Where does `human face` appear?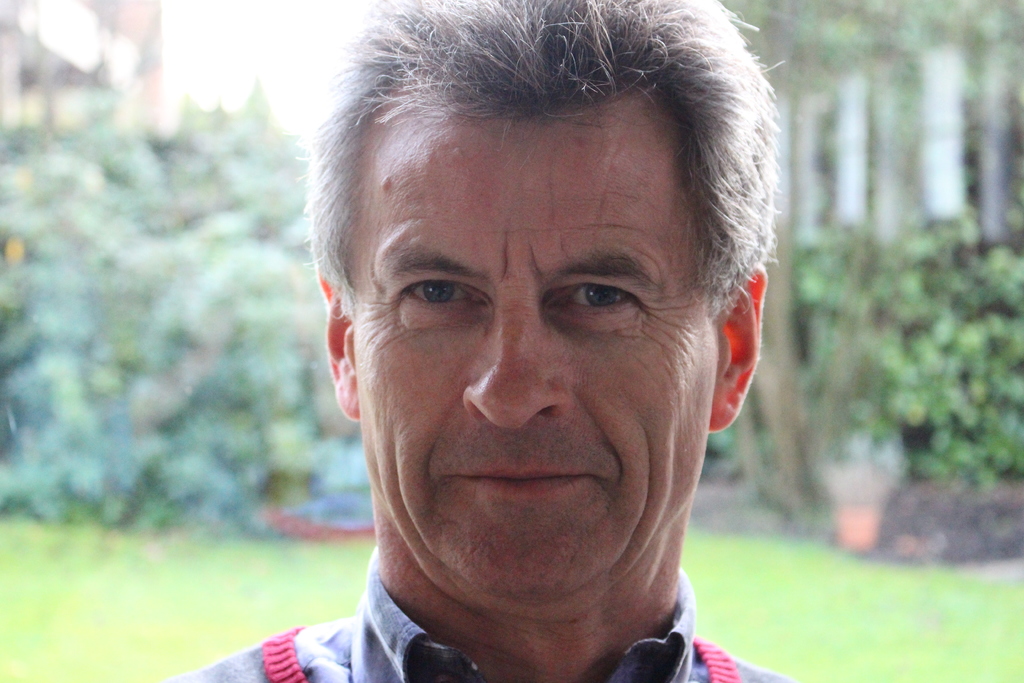
Appears at x1=353, y1=110, x2=708, y2=602.
